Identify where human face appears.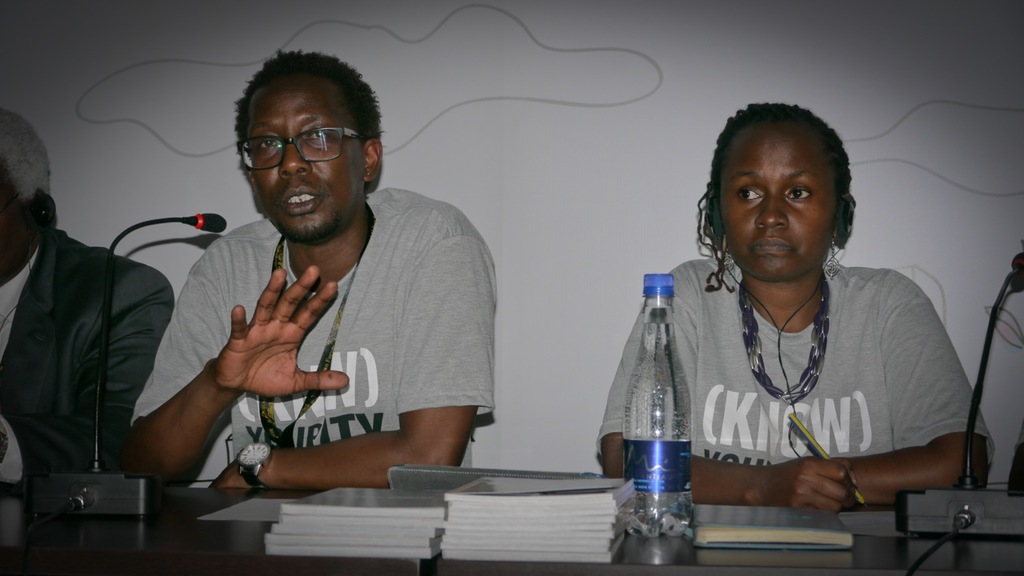
Appears at [722,122,836,274].
